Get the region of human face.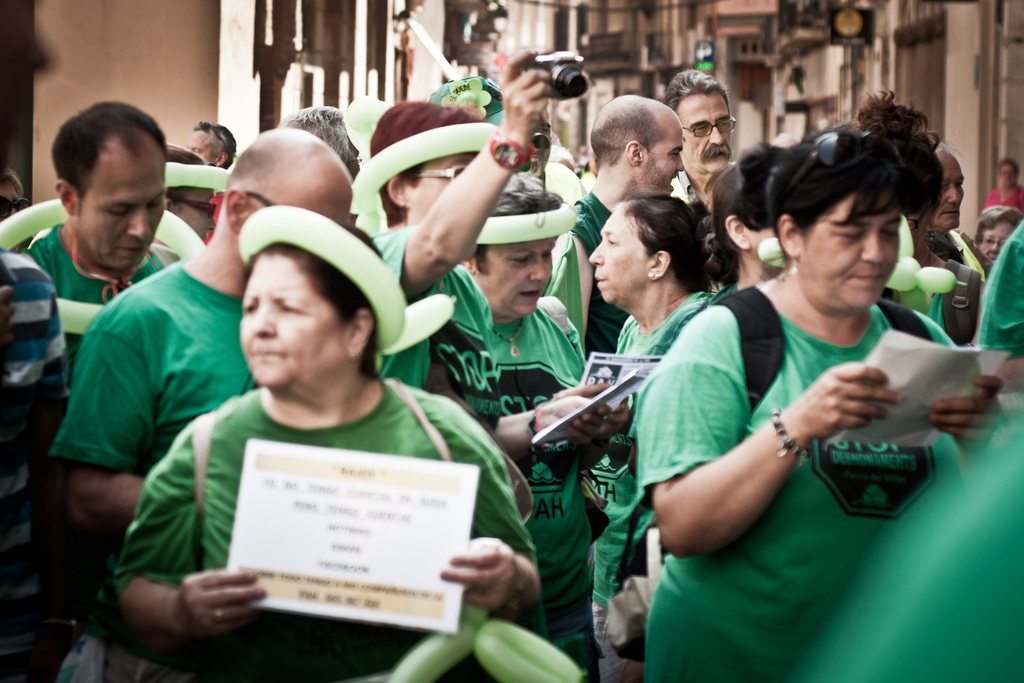
box(793, 183, 900, 312).
